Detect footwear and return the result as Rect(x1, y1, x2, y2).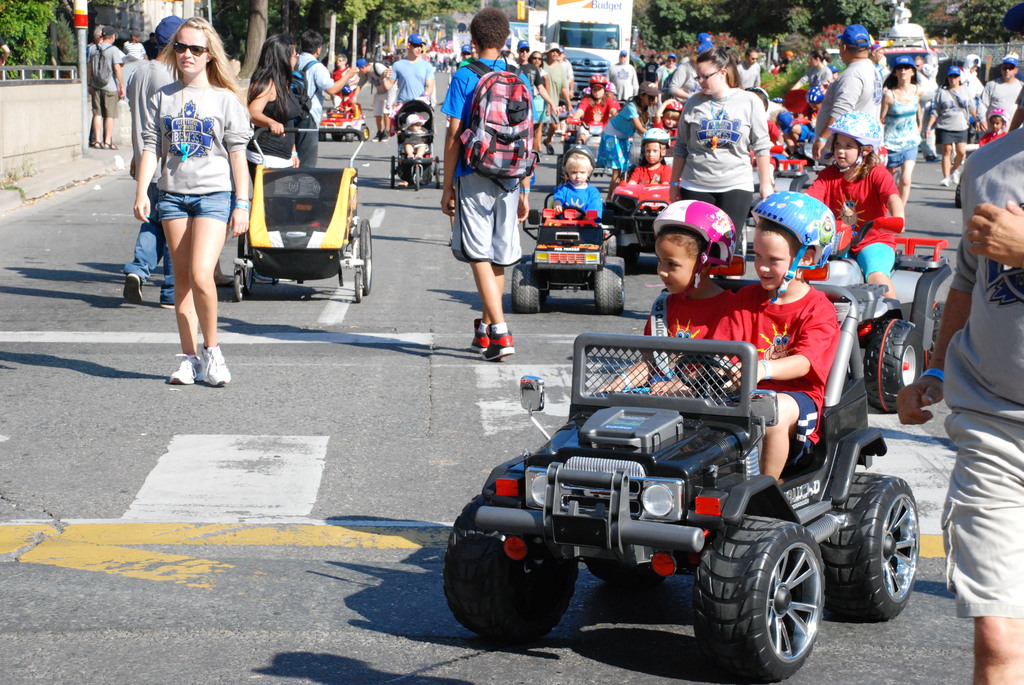
Rect(90, 138, 120, 152).
